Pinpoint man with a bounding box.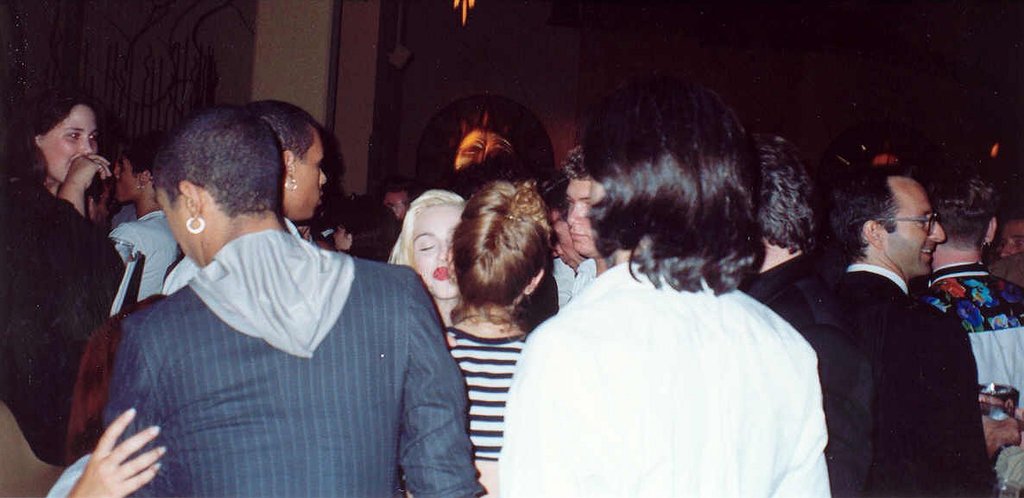
<box>565,150,599,300</box>.
